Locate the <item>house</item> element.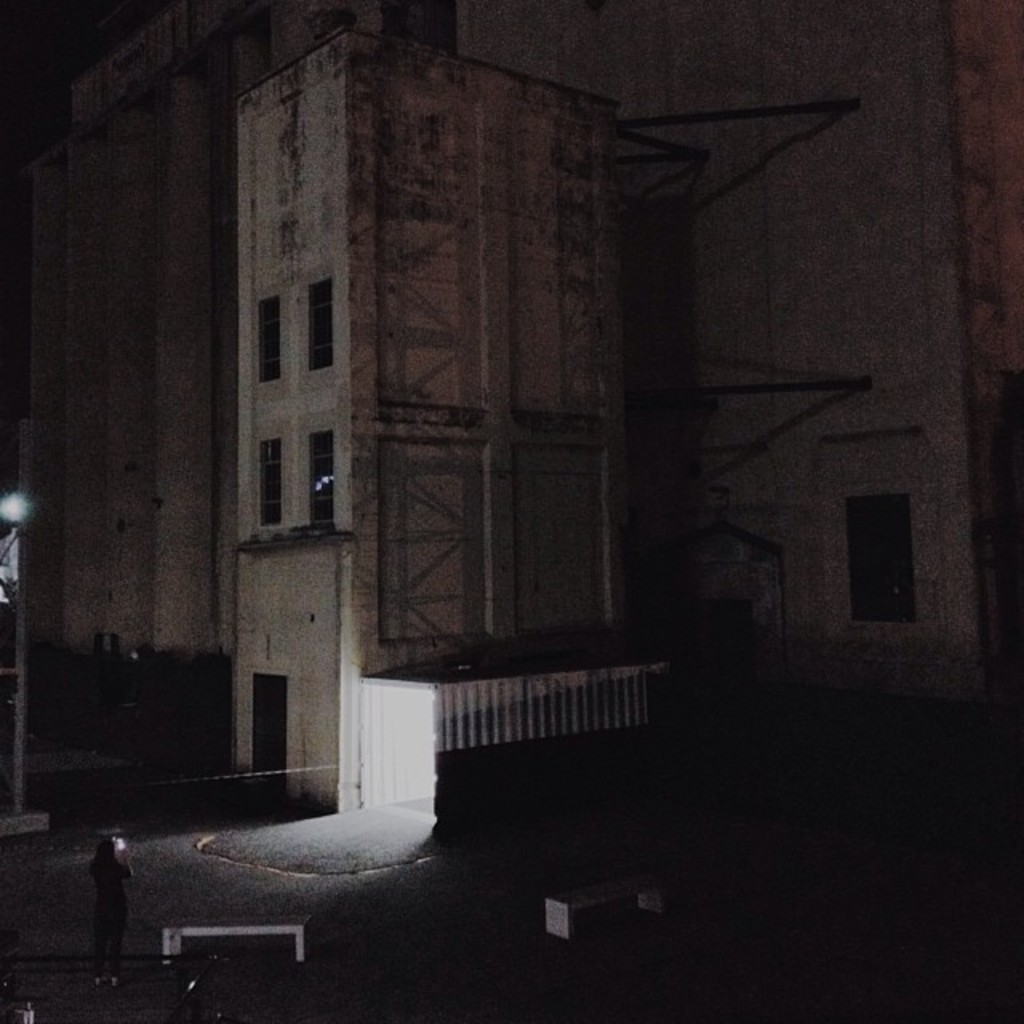
Element bbox: crop(6, 0, 986, 706).
